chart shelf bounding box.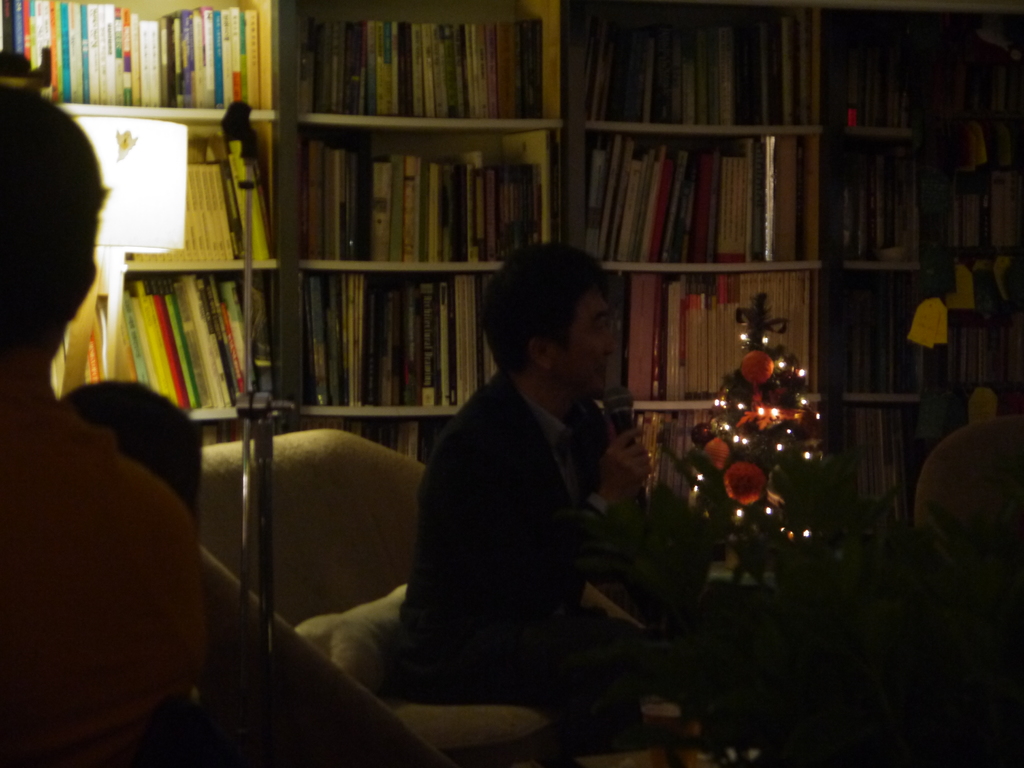
Charted: 808/0/1019/519.
